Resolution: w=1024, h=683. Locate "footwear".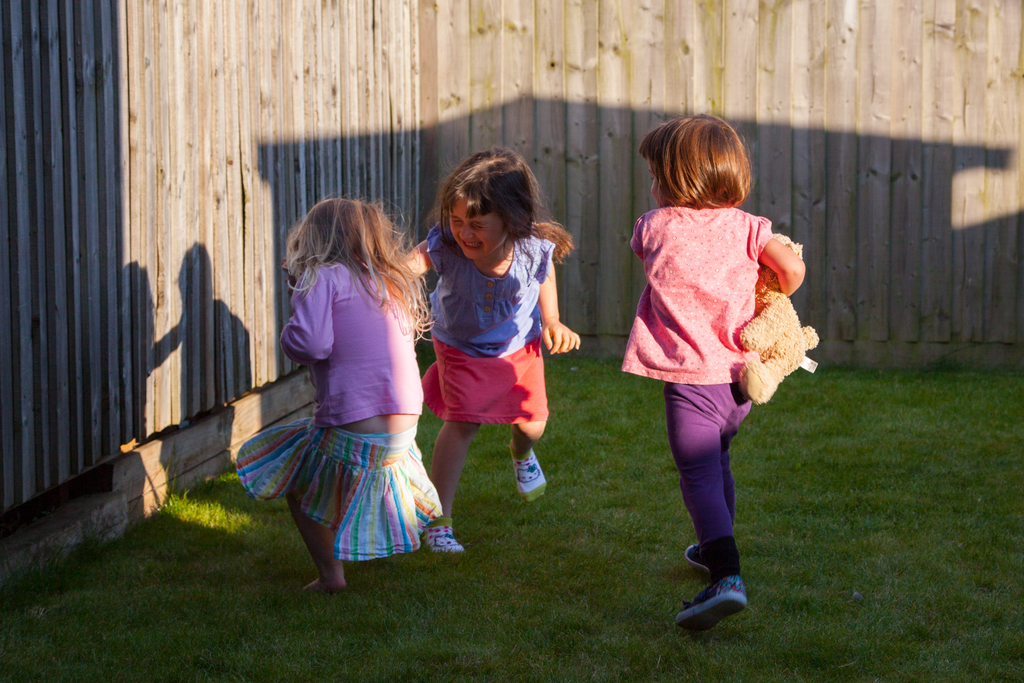
<box>419,514,472,558</box>.
